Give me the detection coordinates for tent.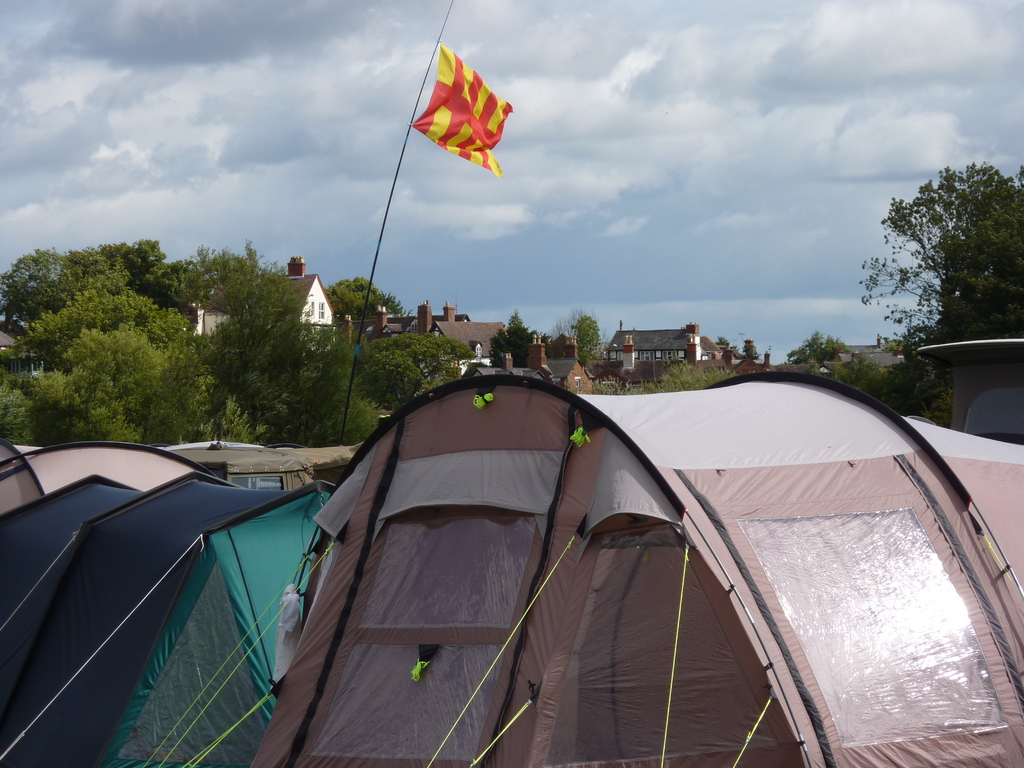
bbox=(0, 438, 334, 764).
